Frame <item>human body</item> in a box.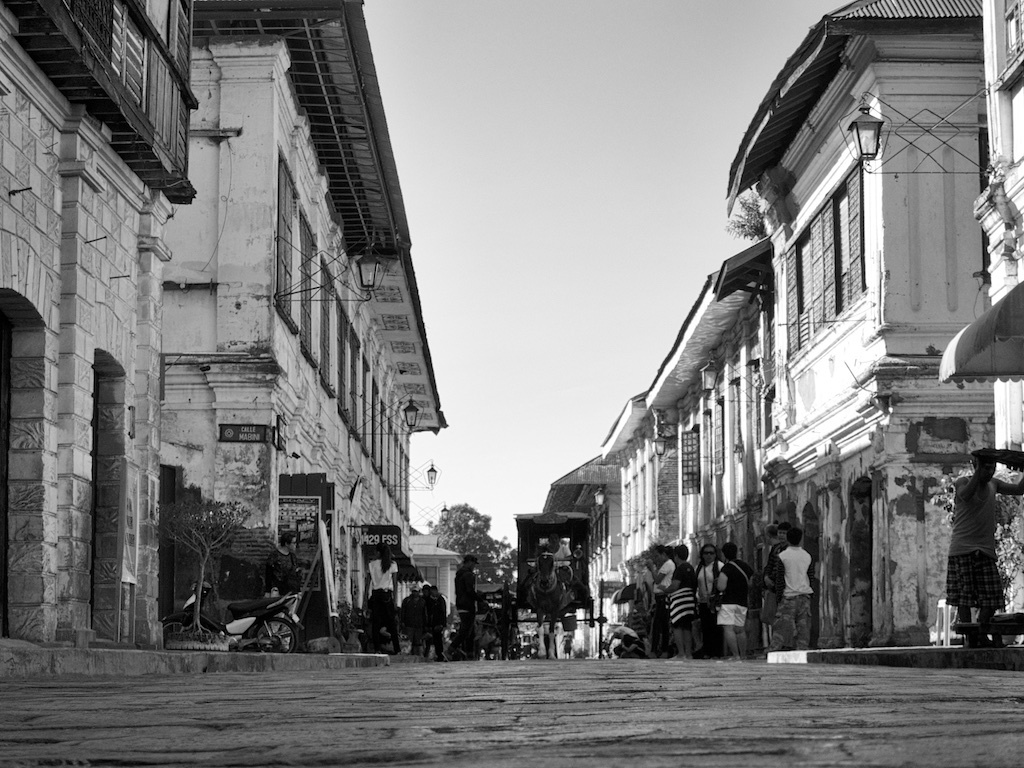
<region>475, 609, 496, 660</region>.
